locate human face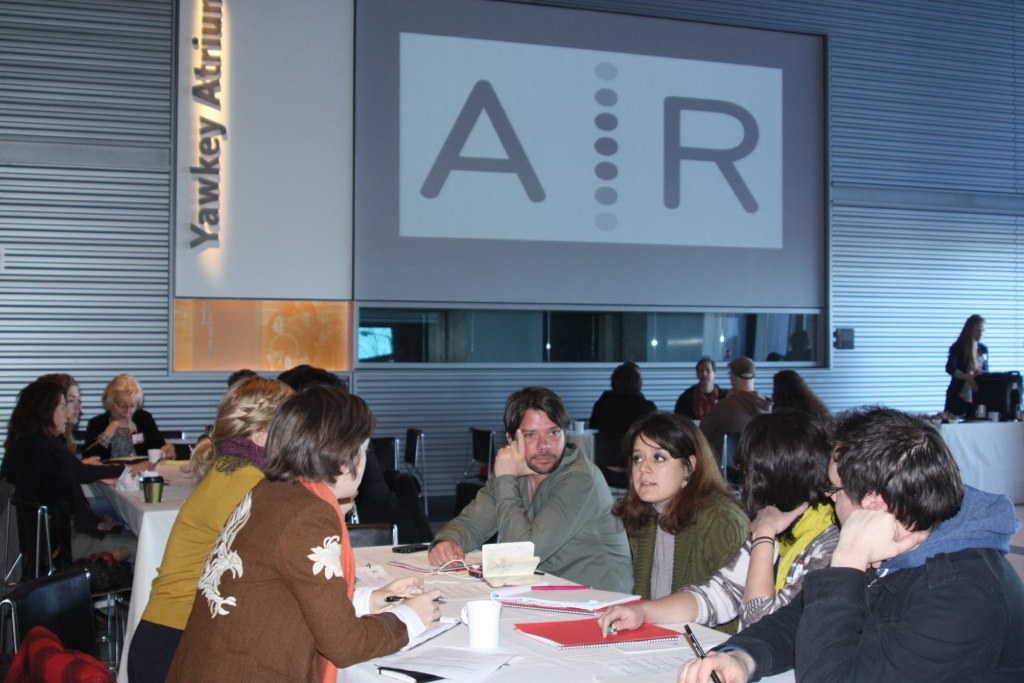
{"left": 62, "top": 385, "right": 78, "bottom": 425}
